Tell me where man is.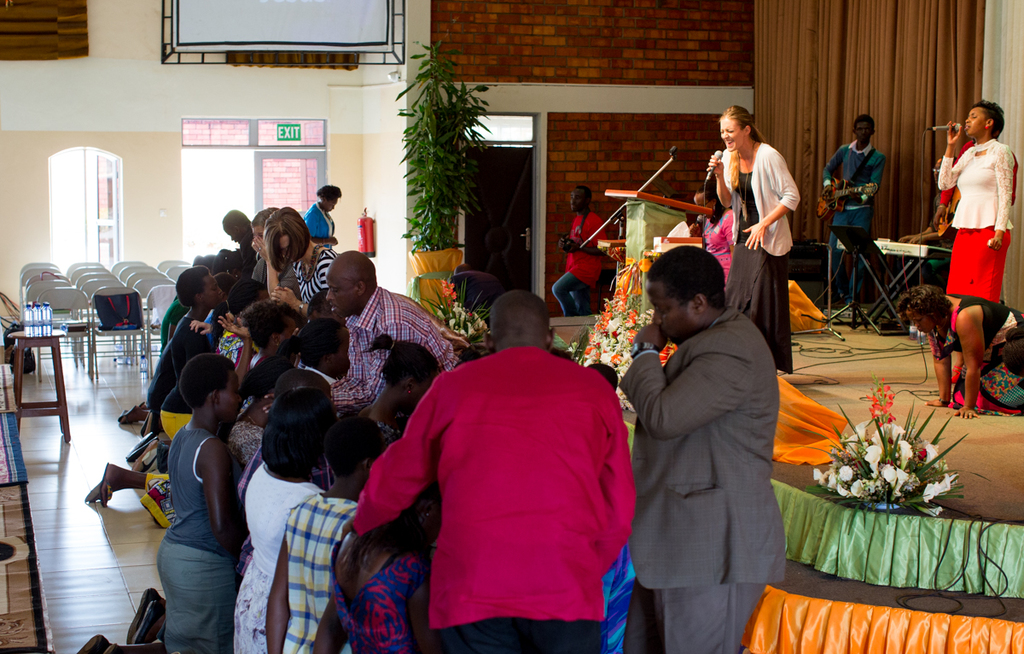
man is at l=616, t=243, r=793, b=653.
